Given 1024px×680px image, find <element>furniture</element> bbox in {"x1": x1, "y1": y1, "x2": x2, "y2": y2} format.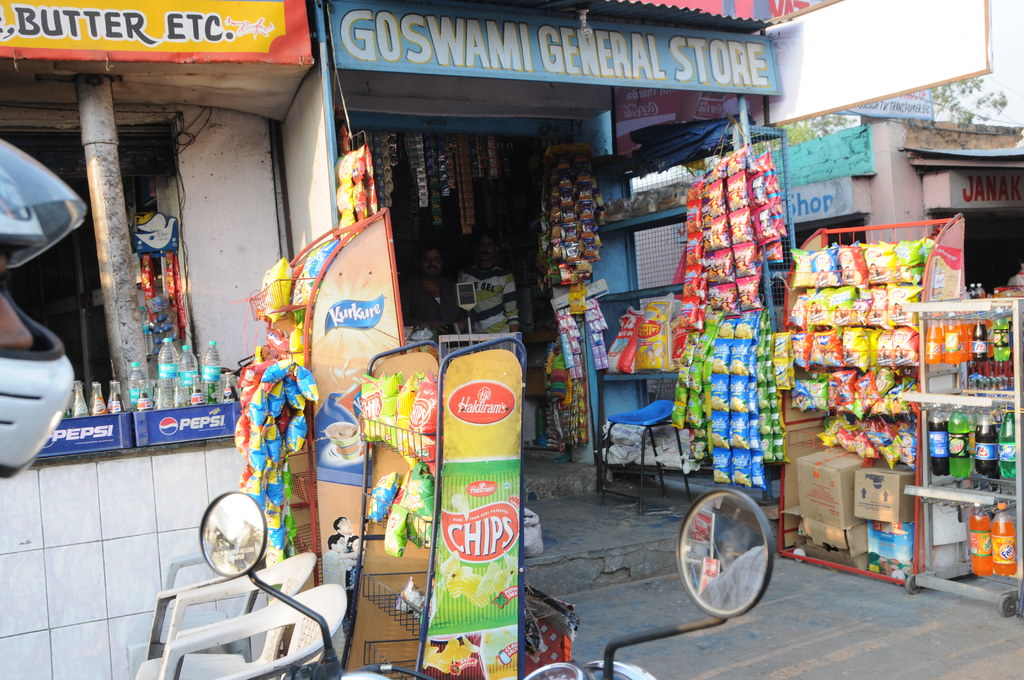
{"x1": 127, "y1": 550, "x2": 321, "y2": 679}.
